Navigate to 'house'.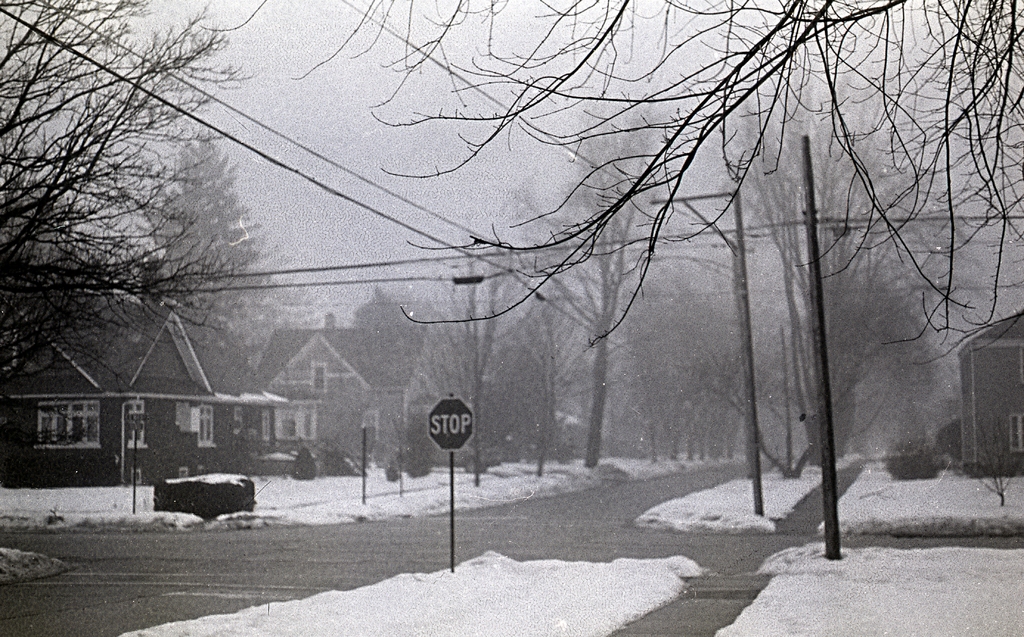
Navigation target: [0, 290, 465, 492].
